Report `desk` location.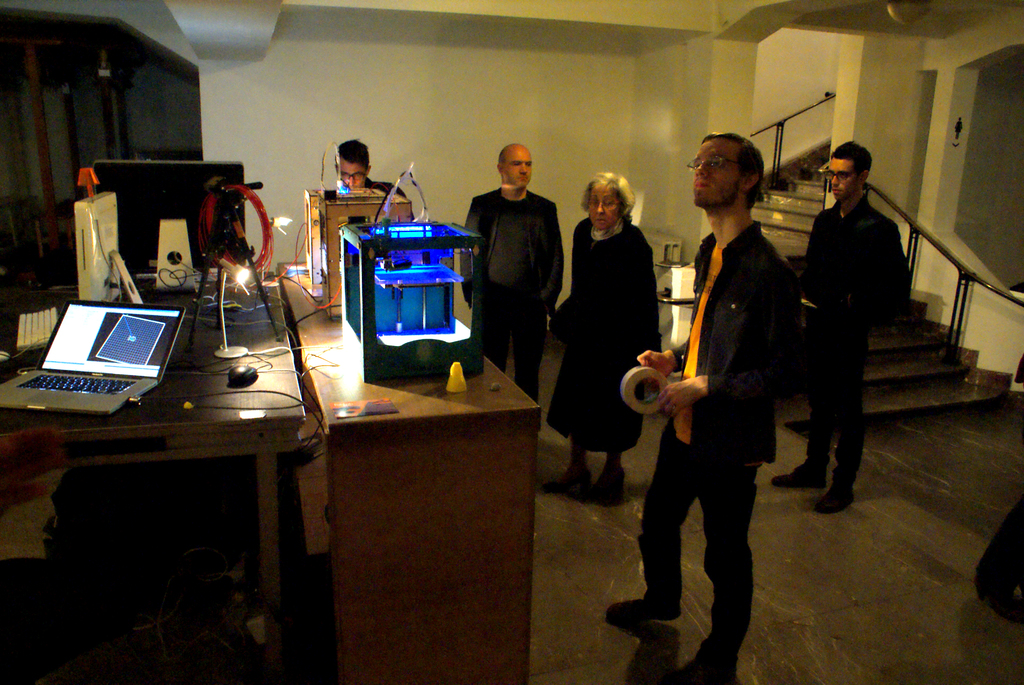
Report: box=[279, 253, 544, 684].
